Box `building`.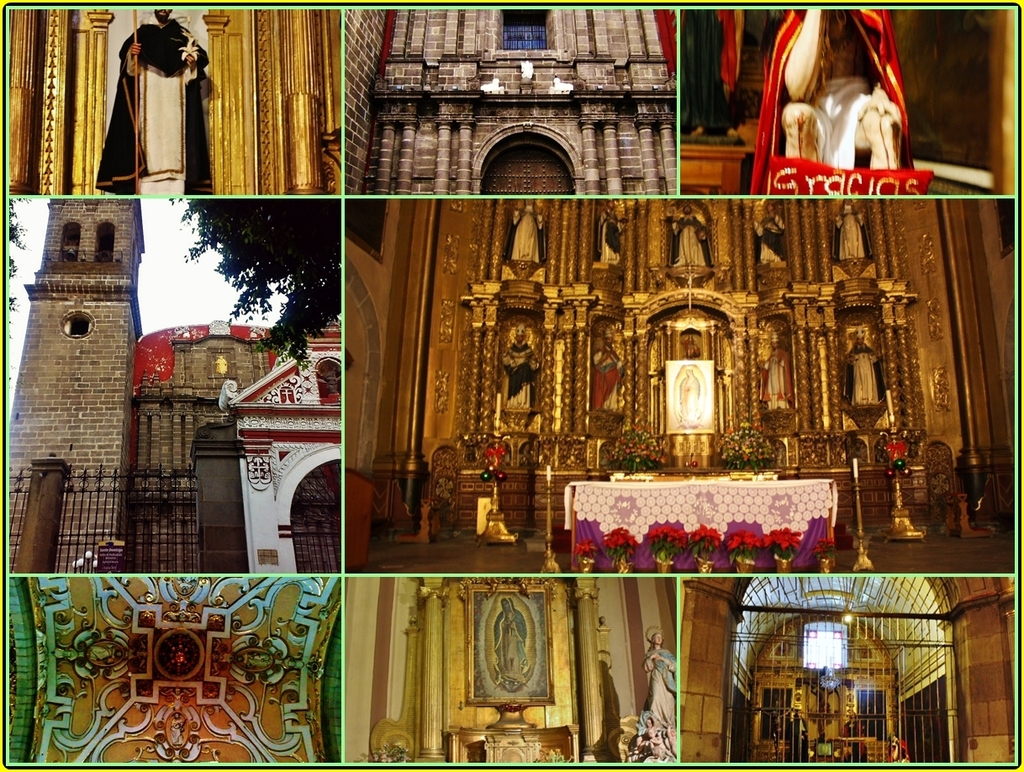
rect(681, 8, 1017, 195).
